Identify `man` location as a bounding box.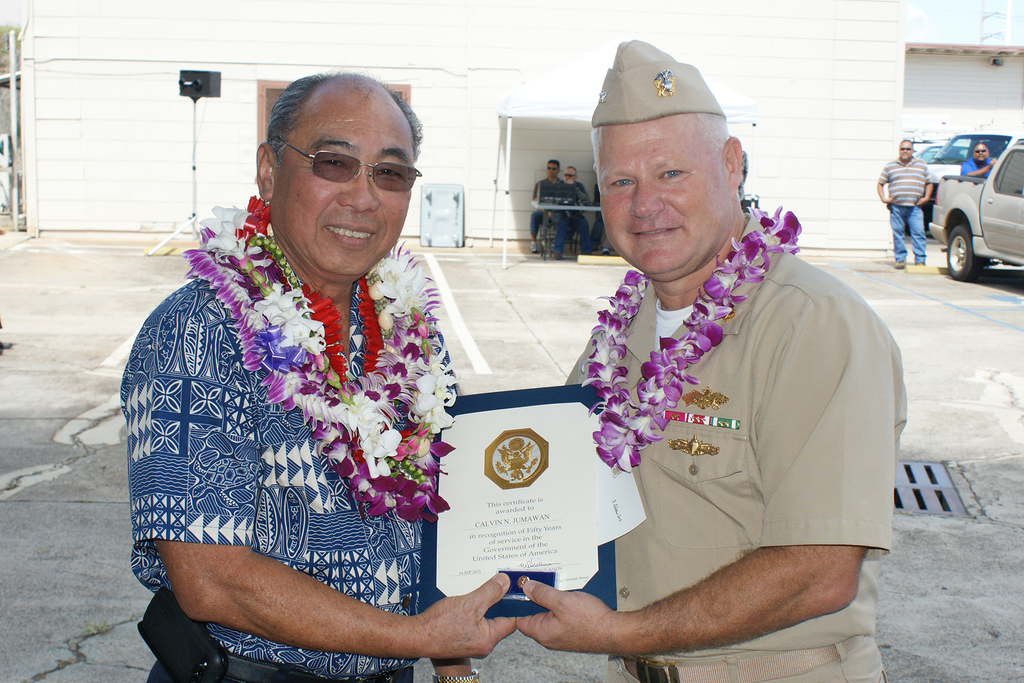
[876, 134, 933, 267].
